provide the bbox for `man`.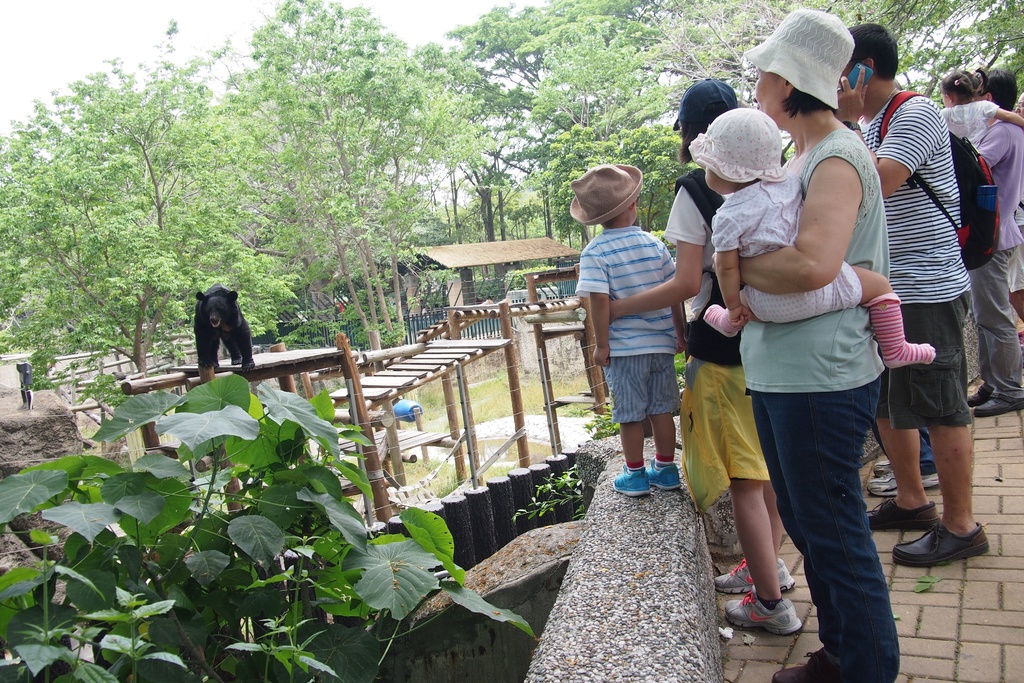
(x1=965, y1=69, x2=1023, y2=418).
